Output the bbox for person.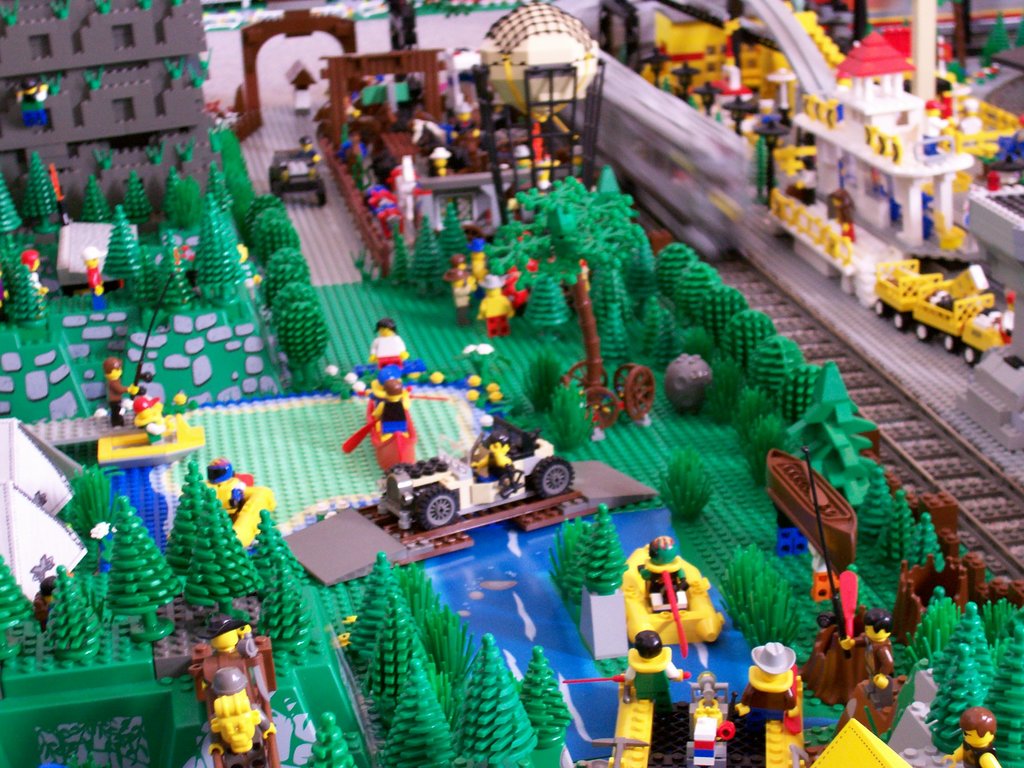
crop(82, 243, 106, 293).
